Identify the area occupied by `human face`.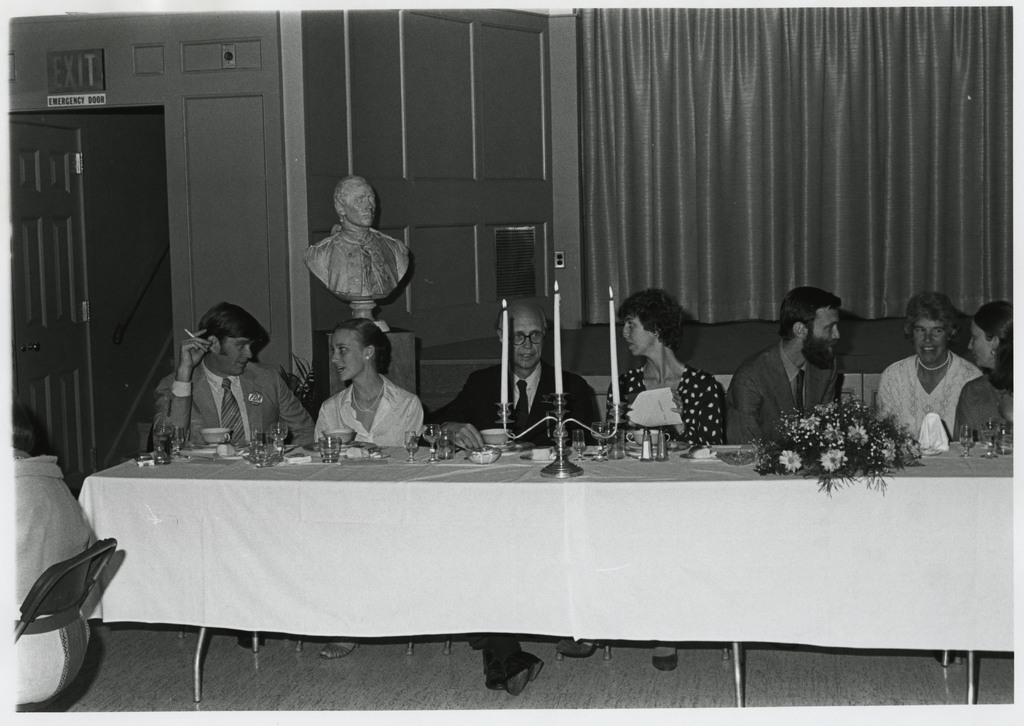
Area: left=970, top=321, right=989, bottom=360.
